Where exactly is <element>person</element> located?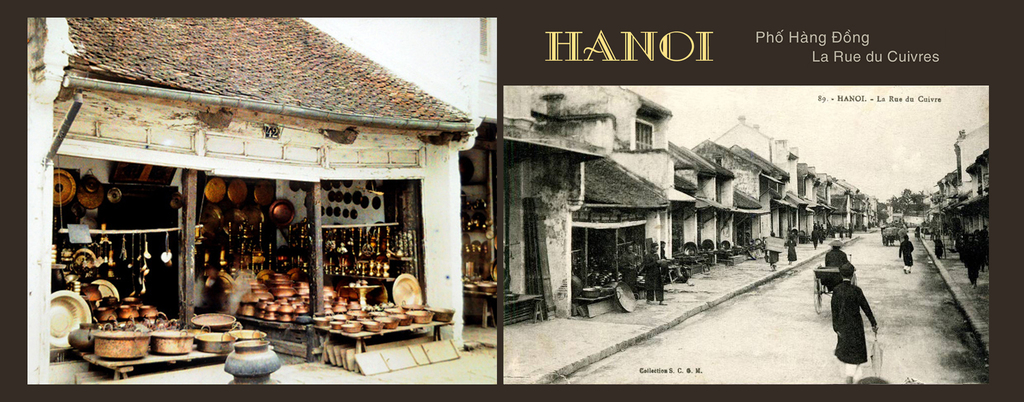
Its bounding box is {"left": 833, "top": 262, "right": 879, "bottom": 382}.
